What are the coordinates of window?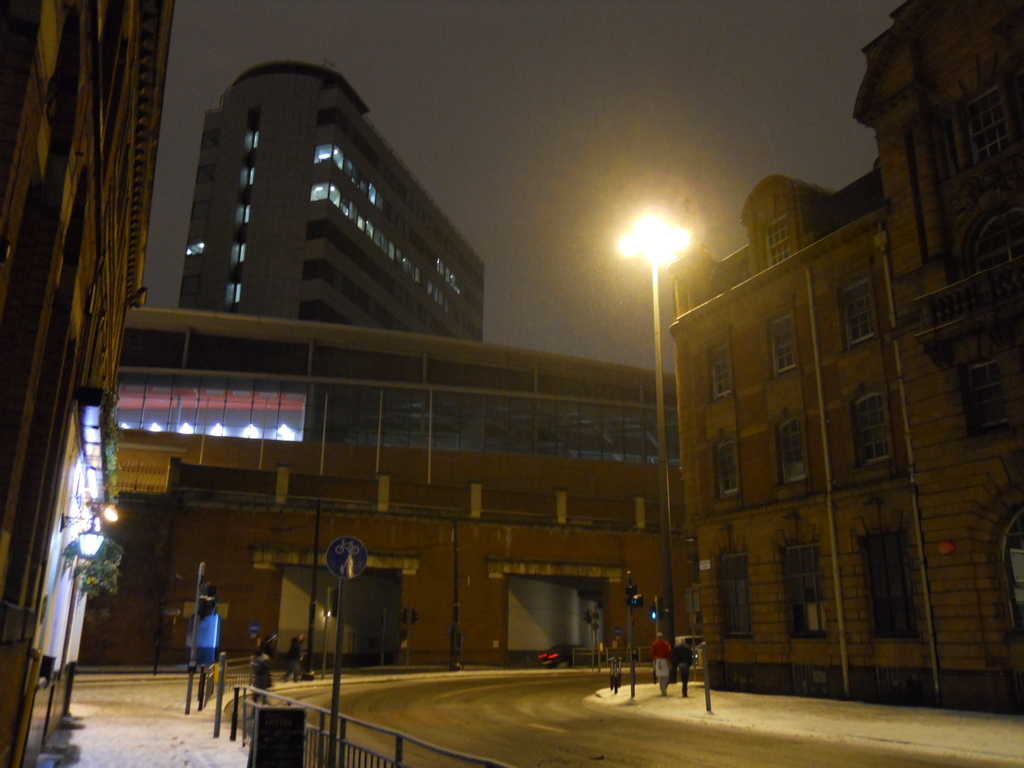
crop(702, 342, 731, 401).
